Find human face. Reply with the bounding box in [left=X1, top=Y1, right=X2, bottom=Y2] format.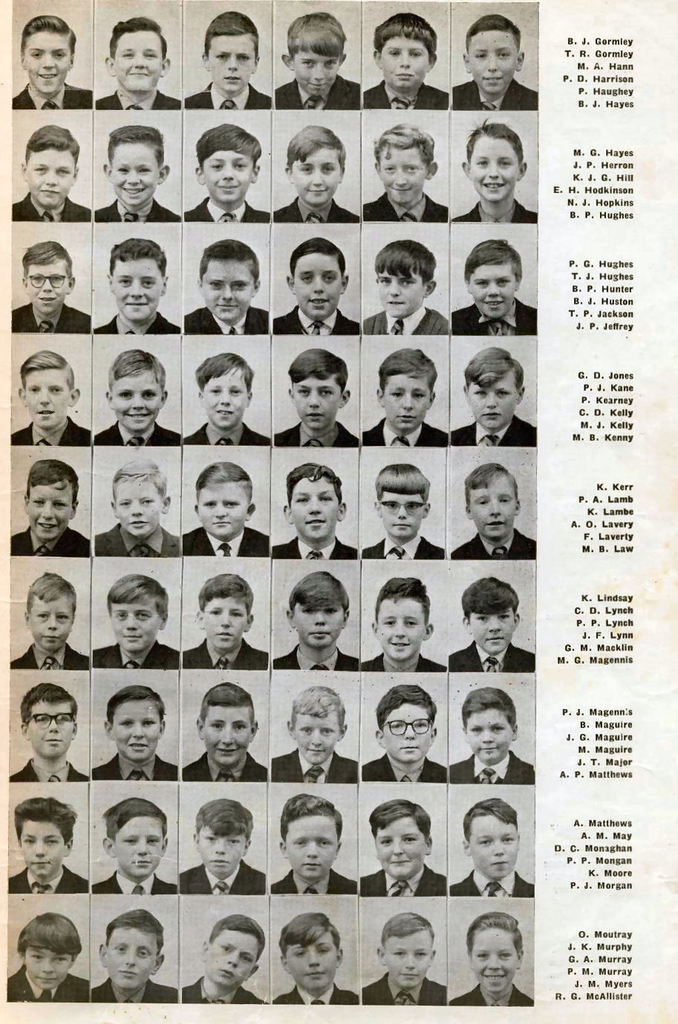
[left=111, top=369, right=163, bottom=429].
